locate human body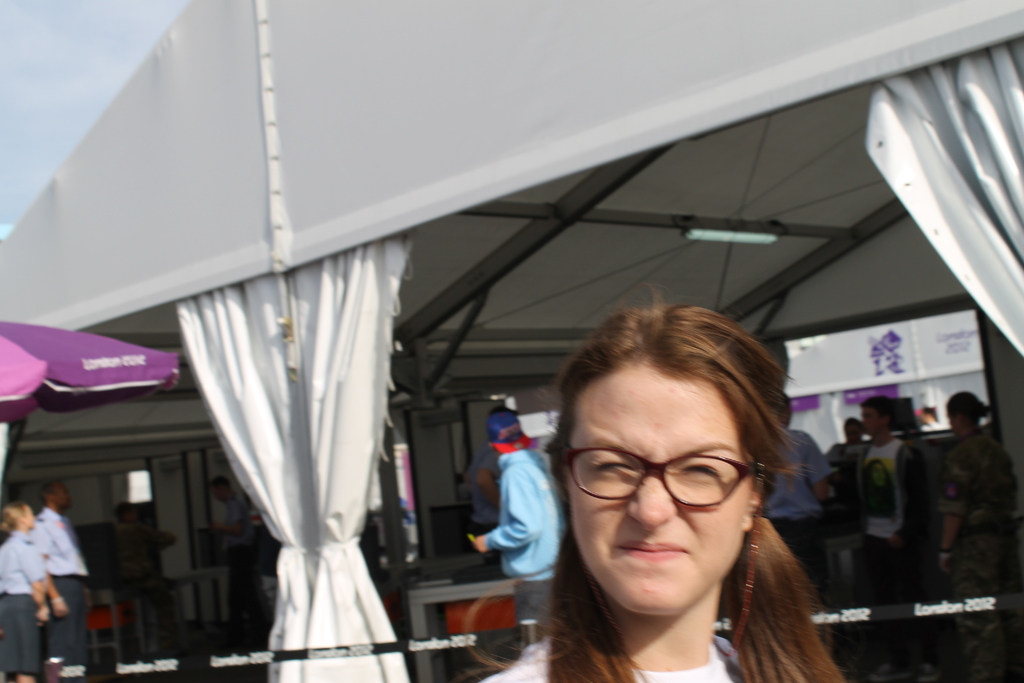
[left=824, top=436, right=862, bottom=465]
